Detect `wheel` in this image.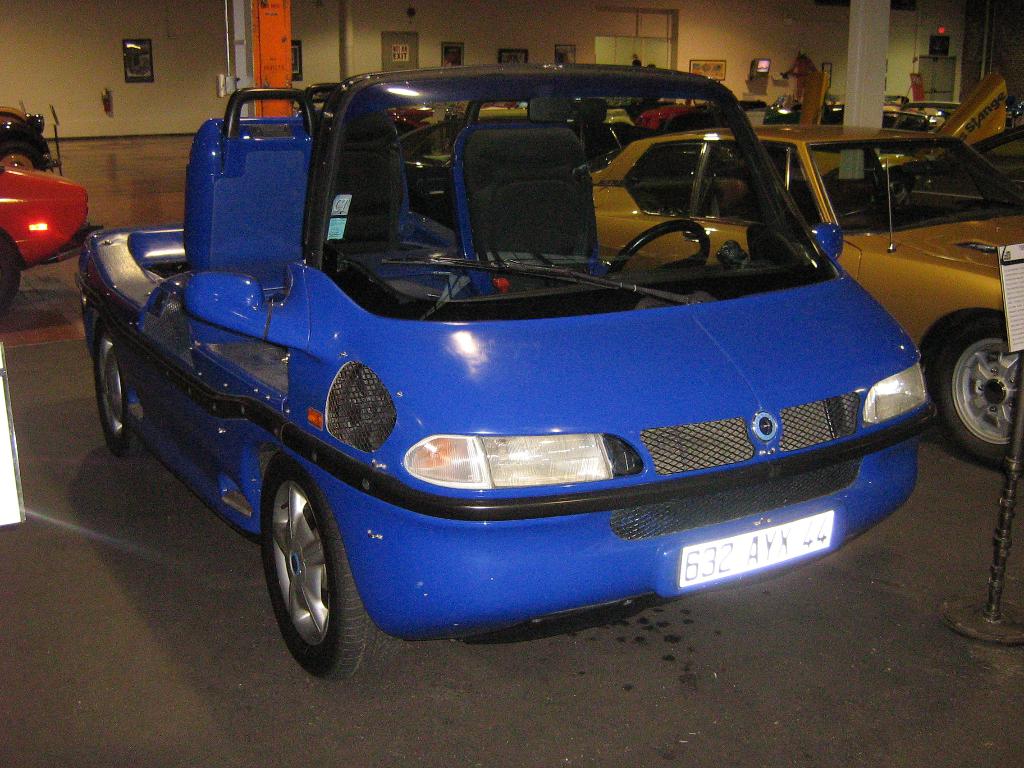
Detection: bbox=[935, 314, 1023, 468].
